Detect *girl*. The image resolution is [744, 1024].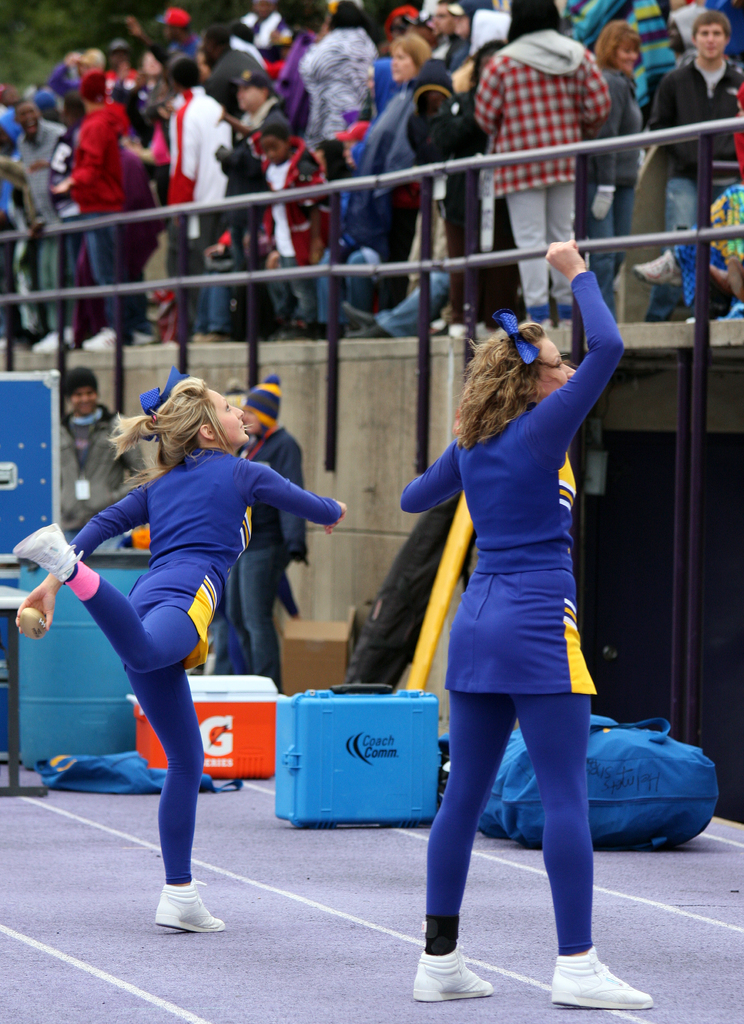
box=[387, 244, 663, 1007].
